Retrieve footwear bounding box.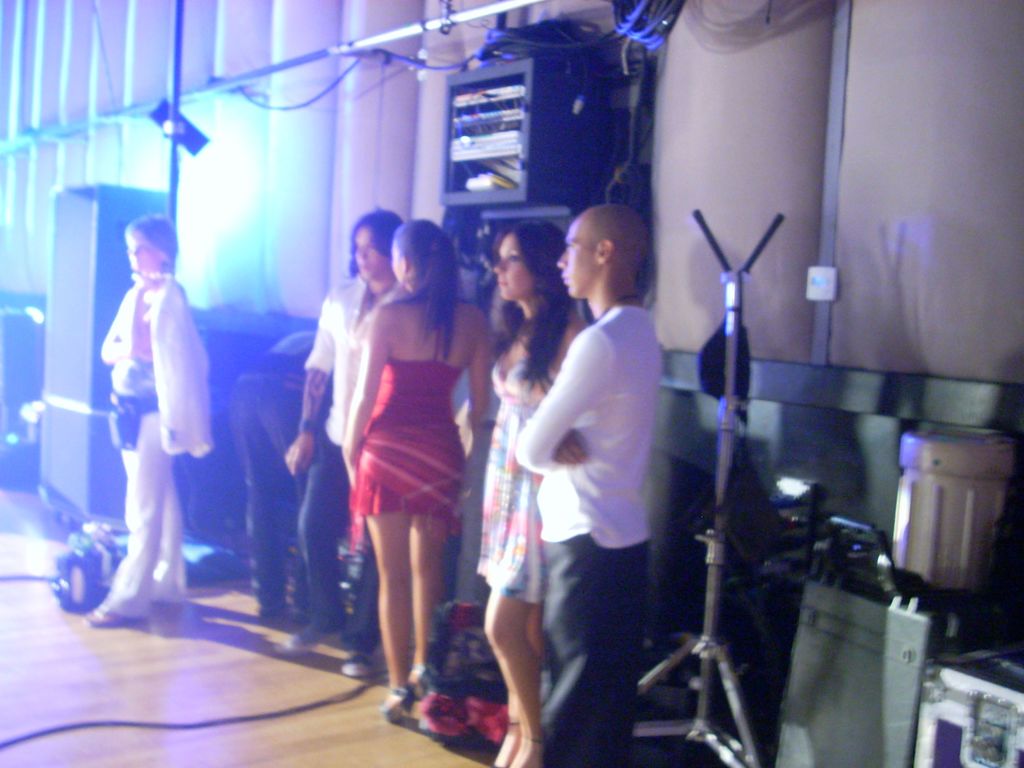
Bounding box: [406, 664, 431, 696].
